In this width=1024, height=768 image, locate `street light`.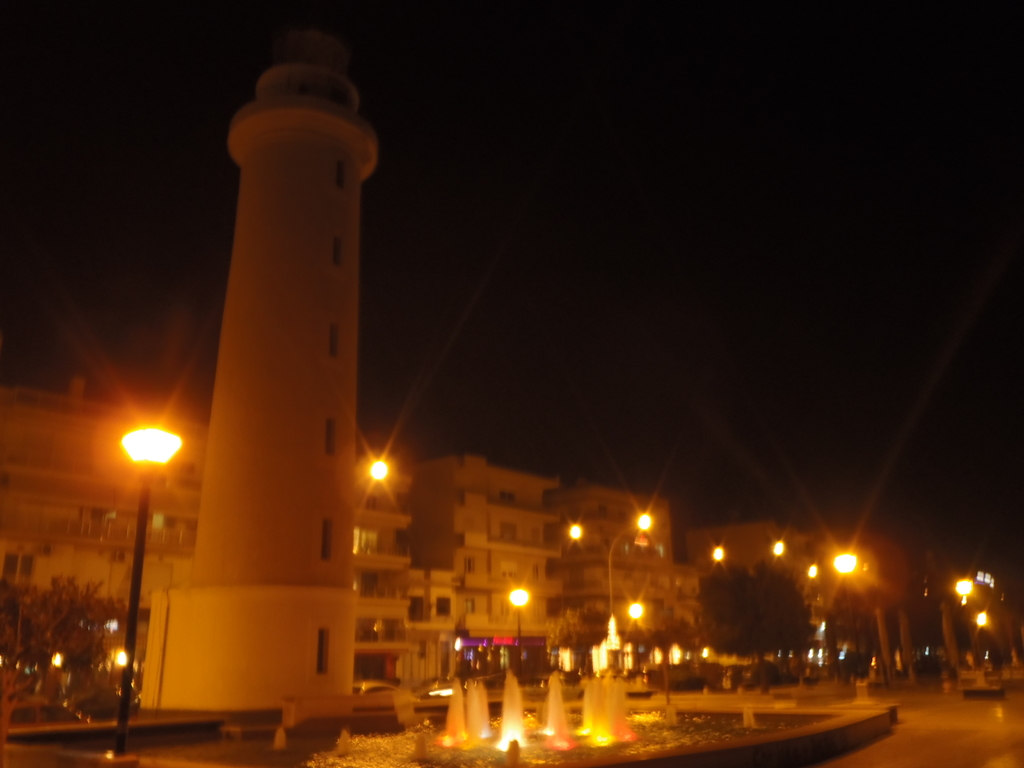
Bounding box: l=822, t=549, r=858, b=694.
